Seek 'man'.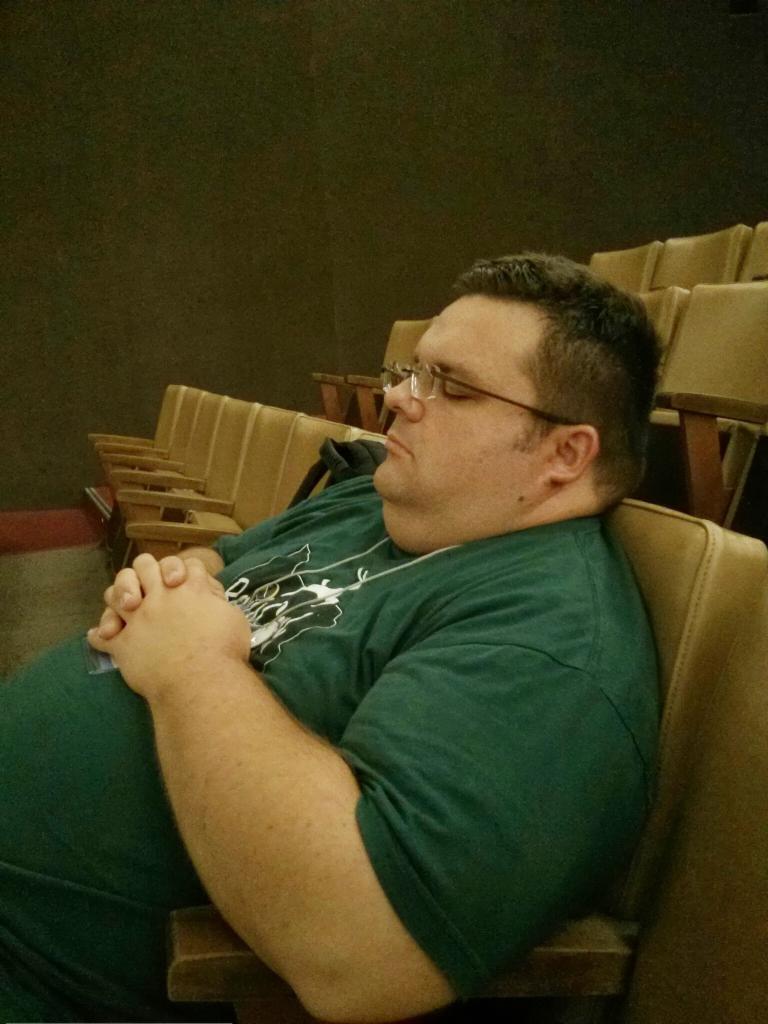
detection(70, 250, 737, 995).
